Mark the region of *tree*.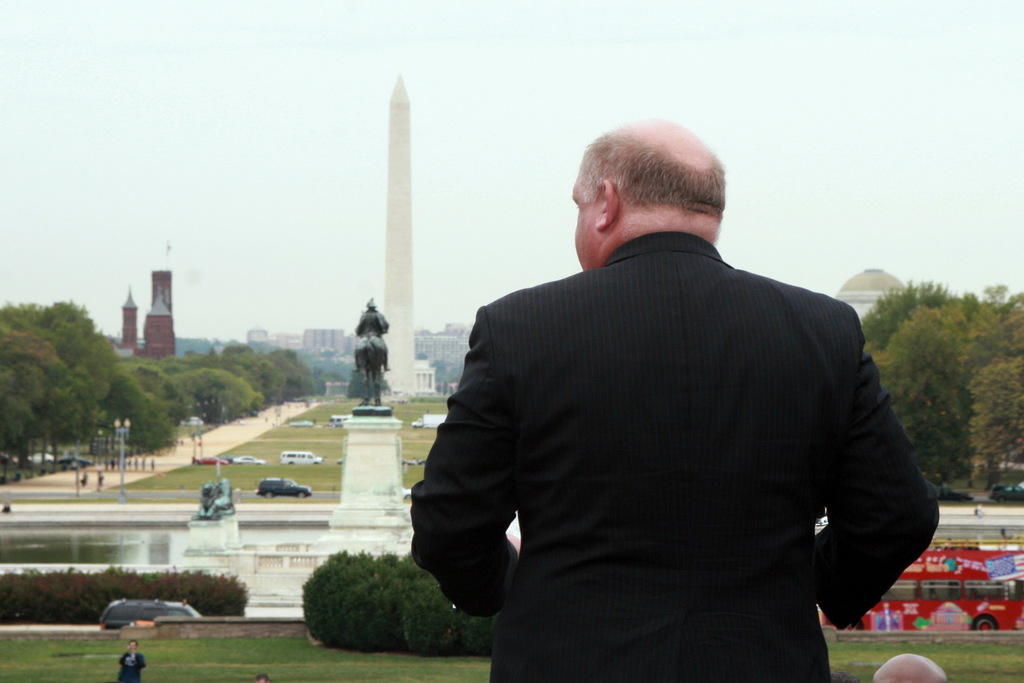
Region: 958:341:1023:498.
